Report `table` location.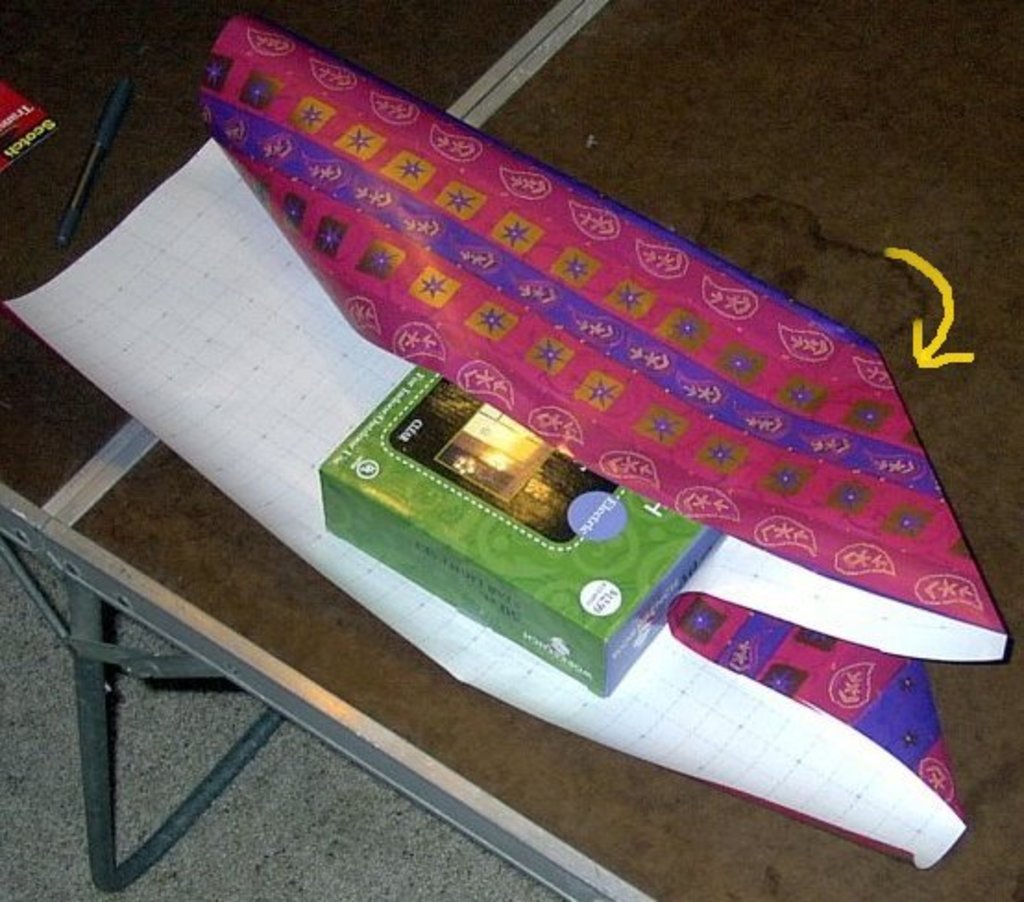
Report: <box>0,0,1022,900</box>.
